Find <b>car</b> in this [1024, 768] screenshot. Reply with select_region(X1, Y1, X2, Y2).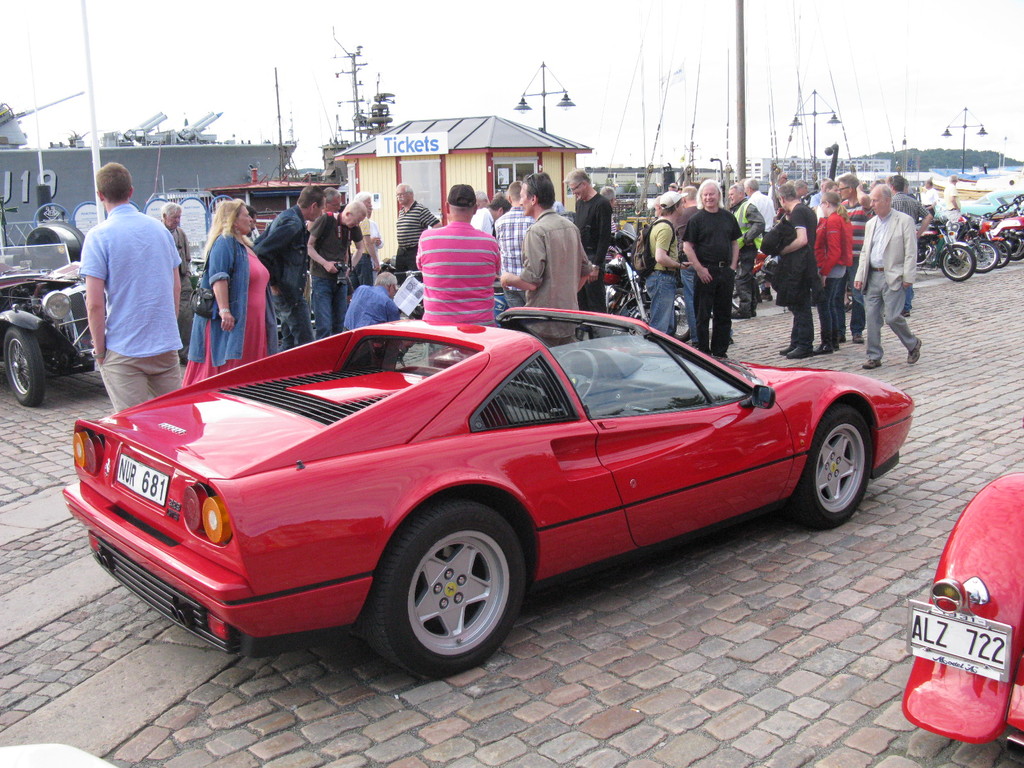
select_region(61, 313, 914, 683).
